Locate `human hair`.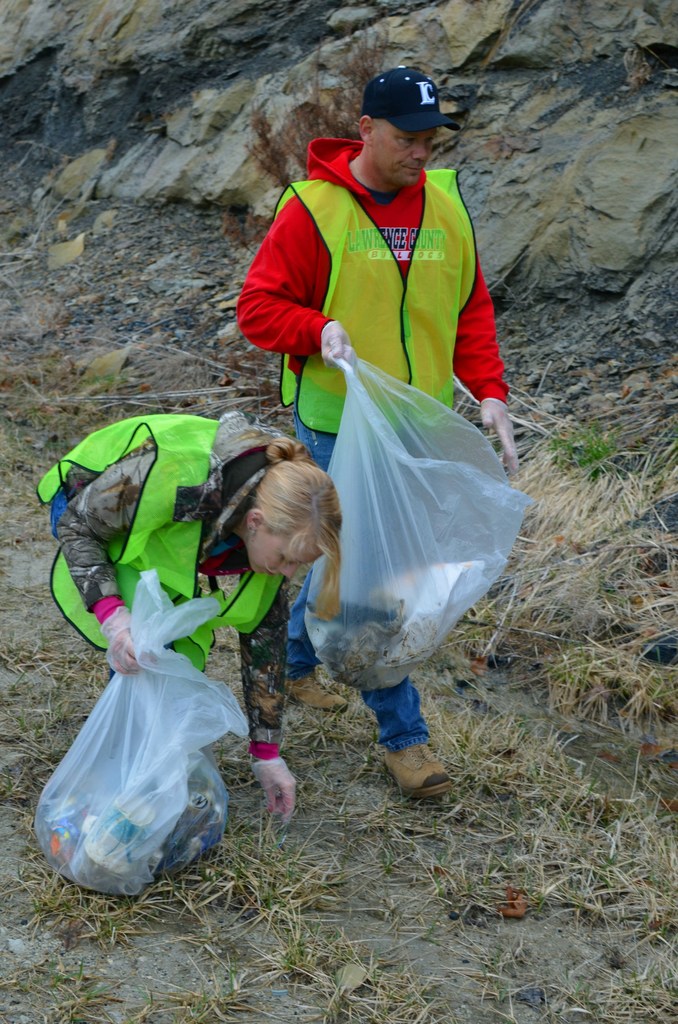
Bounding box: <bbox>371, 118, 385, 148</bbox>.
